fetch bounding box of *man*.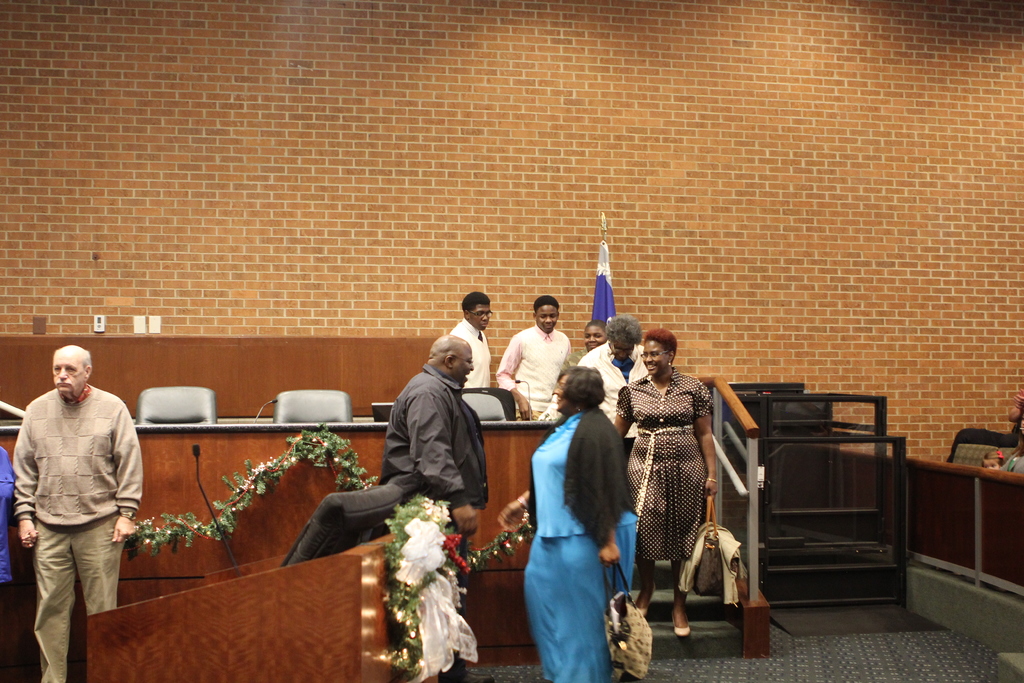
Bbox: Rect(12, 346, 145, 682).
